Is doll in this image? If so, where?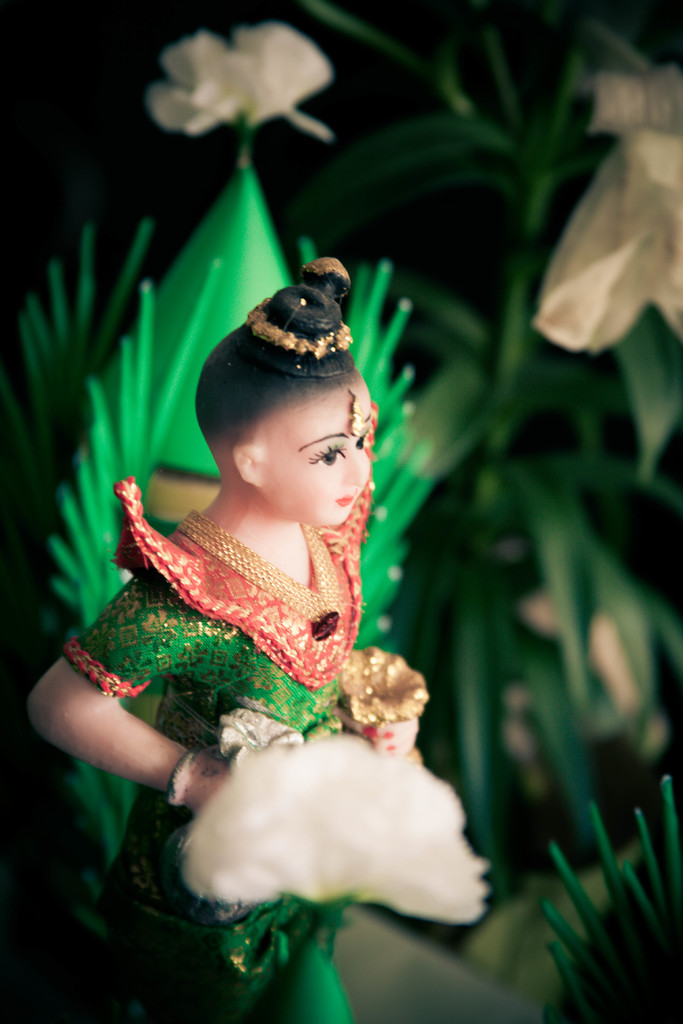
Yes, at [x1=17, y1=246, x2=488, y2=1002].
